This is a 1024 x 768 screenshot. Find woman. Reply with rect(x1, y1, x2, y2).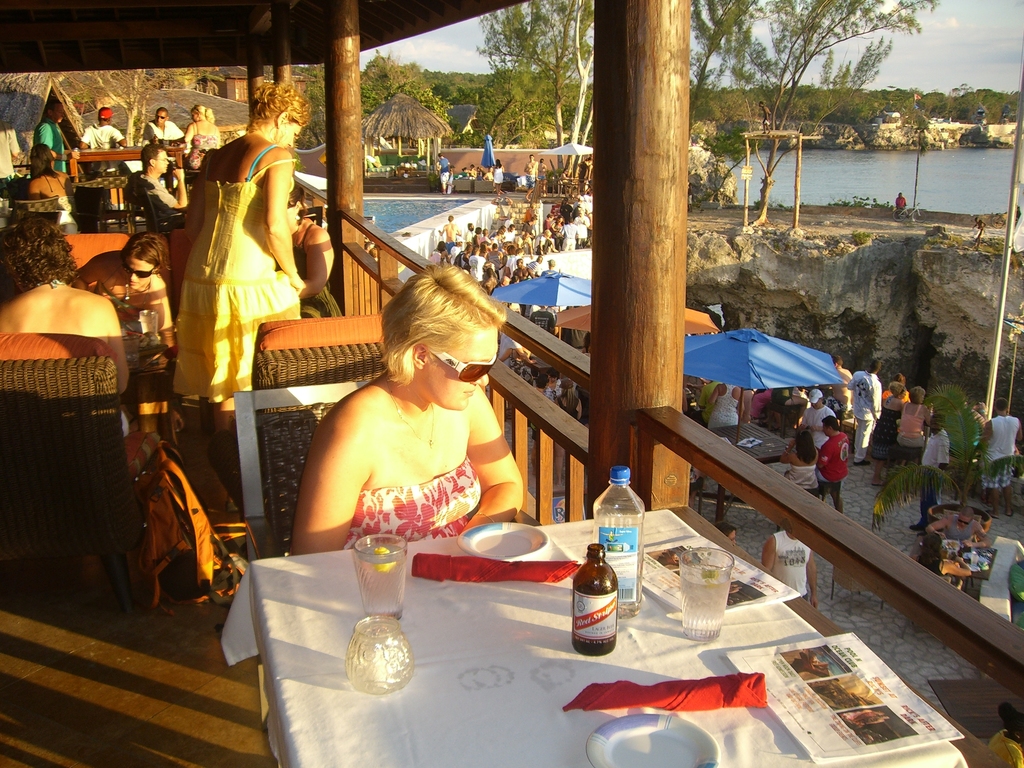
rect(778, 430, 824, 498).
